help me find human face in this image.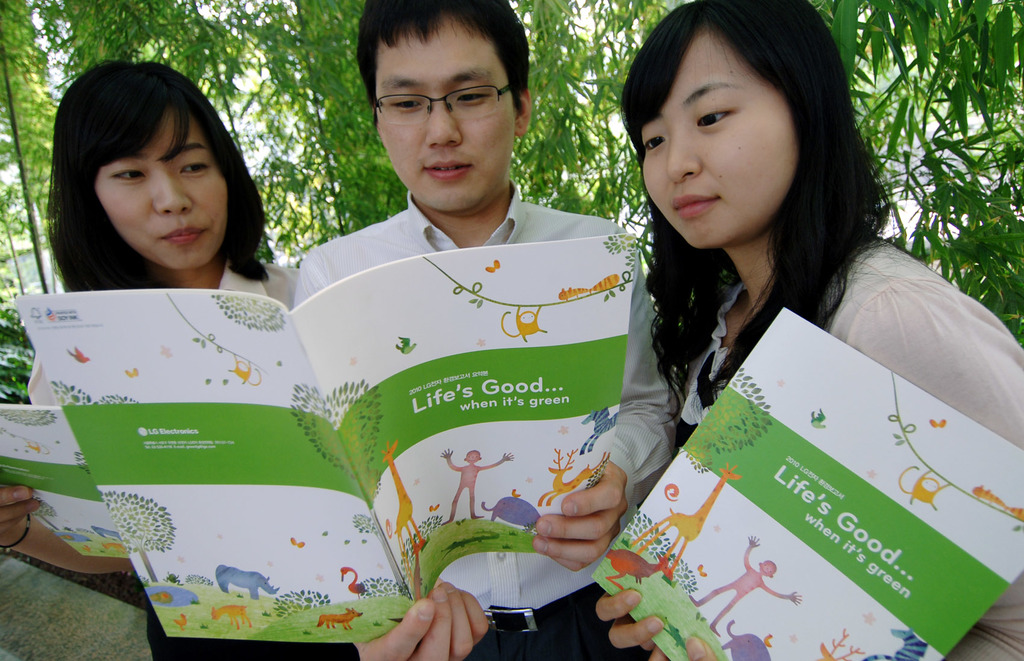
Found it: (91, 104, 230, 269).
